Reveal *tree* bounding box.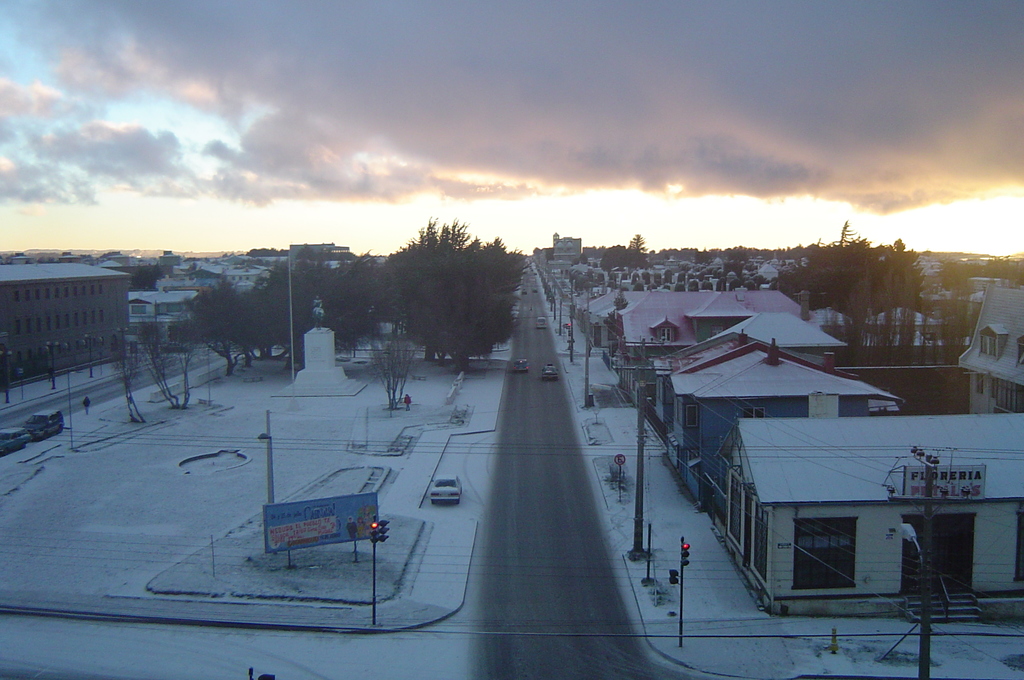
Revealed: detection(79, 252, 93, 259).
